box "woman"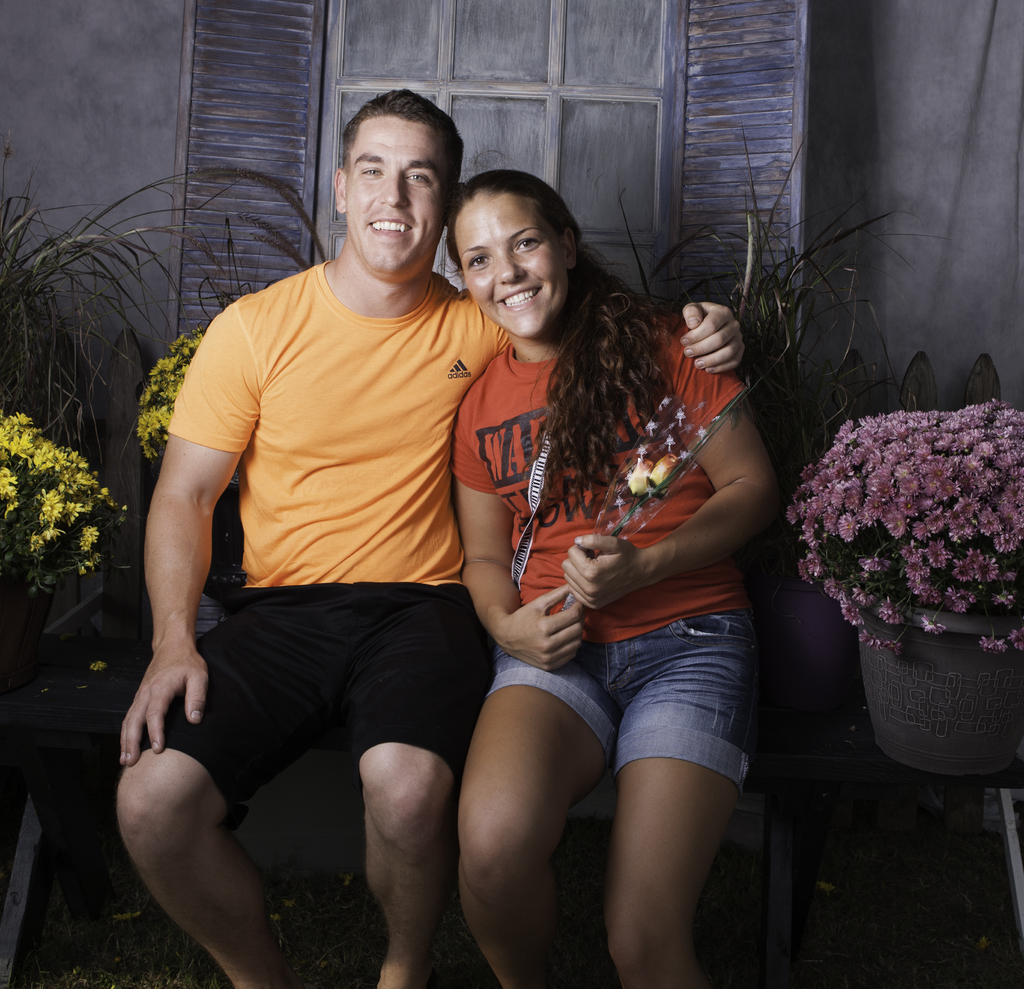
<box>440,161,780,988</box>
